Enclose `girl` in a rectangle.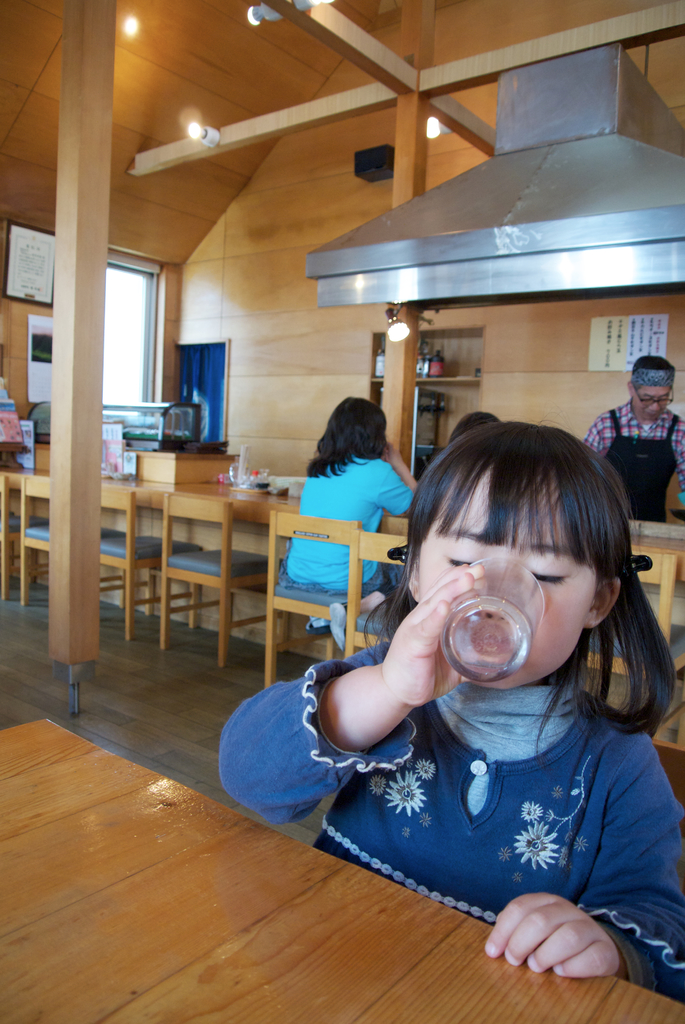
Rect(218, 416, 684, 1002).
